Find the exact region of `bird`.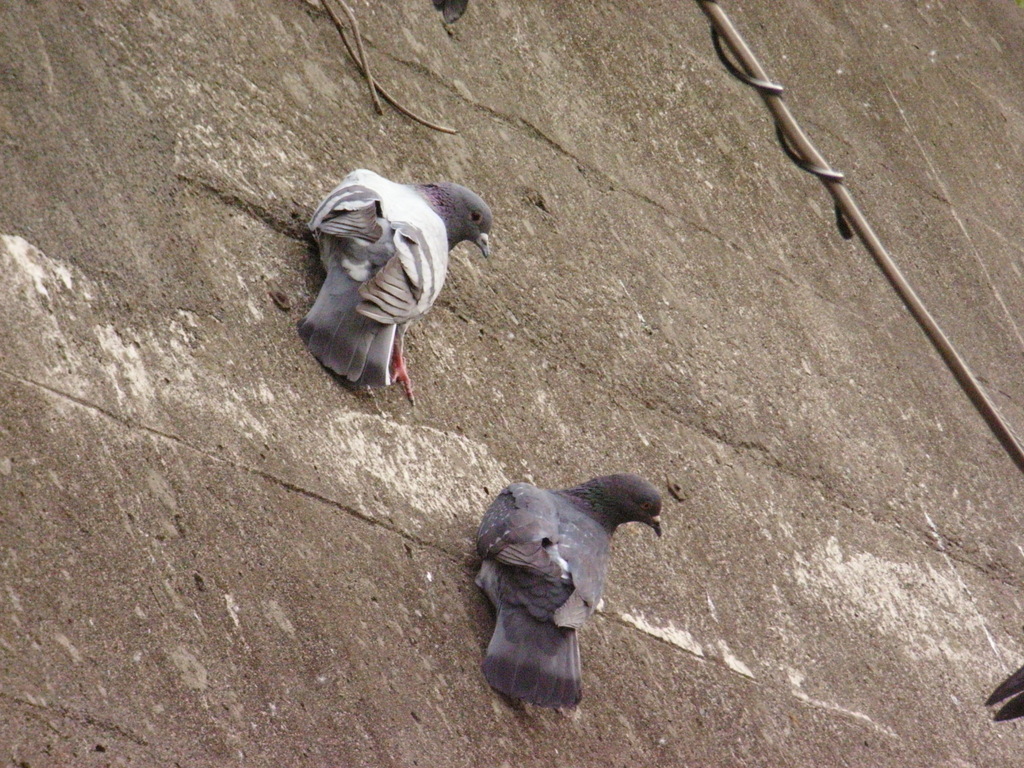
Exact region: x1=477 y1=474 x2=665 y2=700.
